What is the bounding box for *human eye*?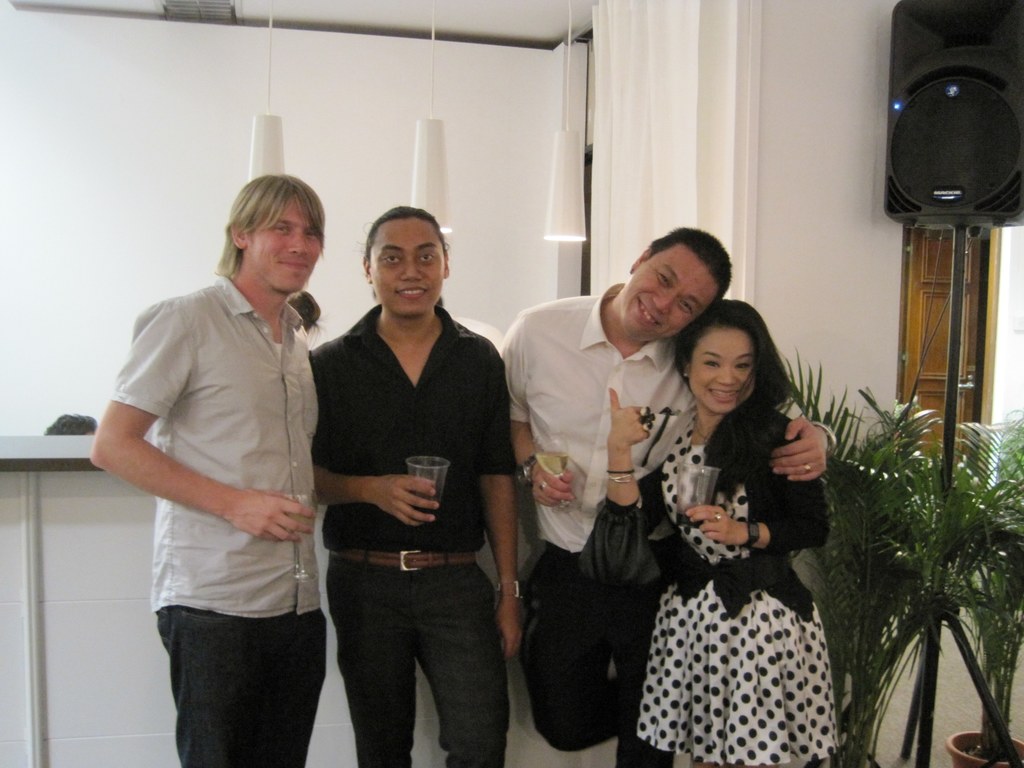
bbox(268, 223, 289, 237).
